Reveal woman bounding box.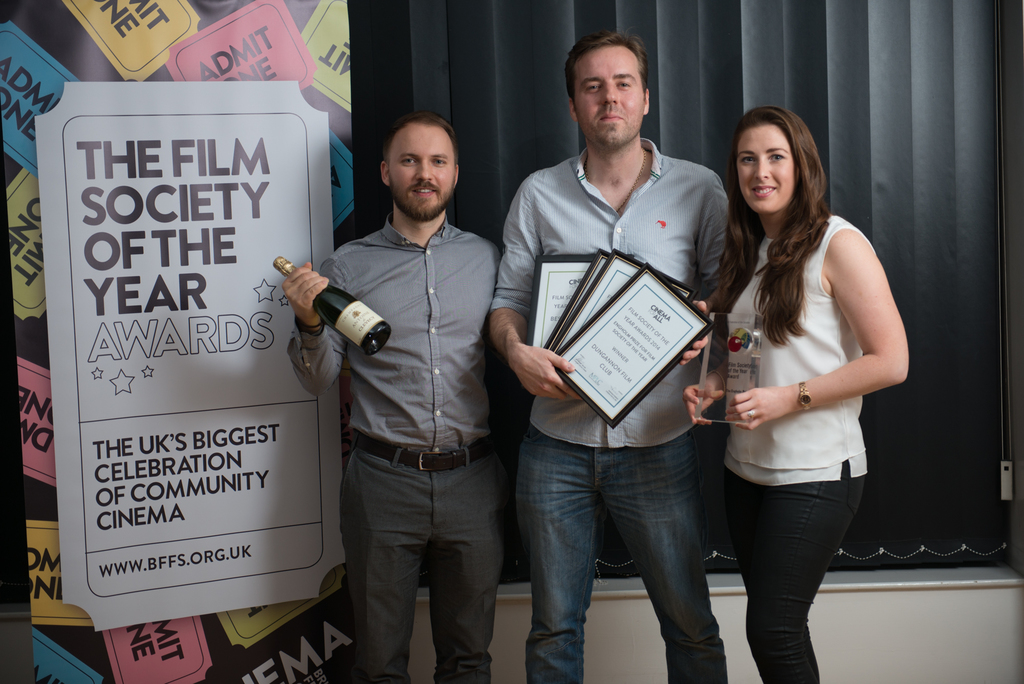
Revealed: 692,92,902,673.
